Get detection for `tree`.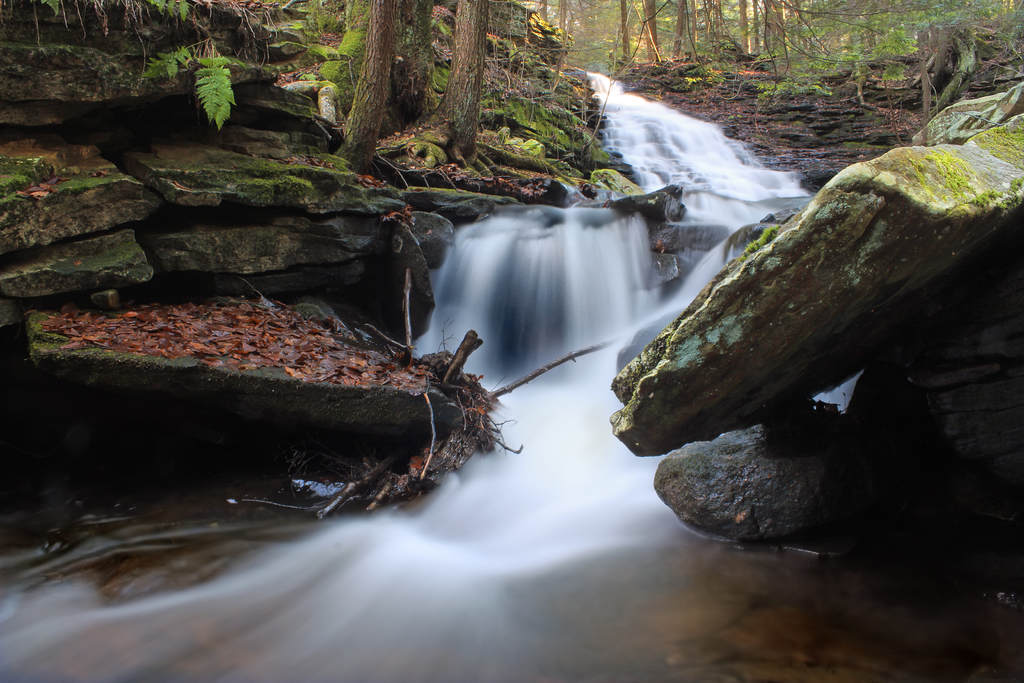
Detection: <box>335,0,397,175</box>.
